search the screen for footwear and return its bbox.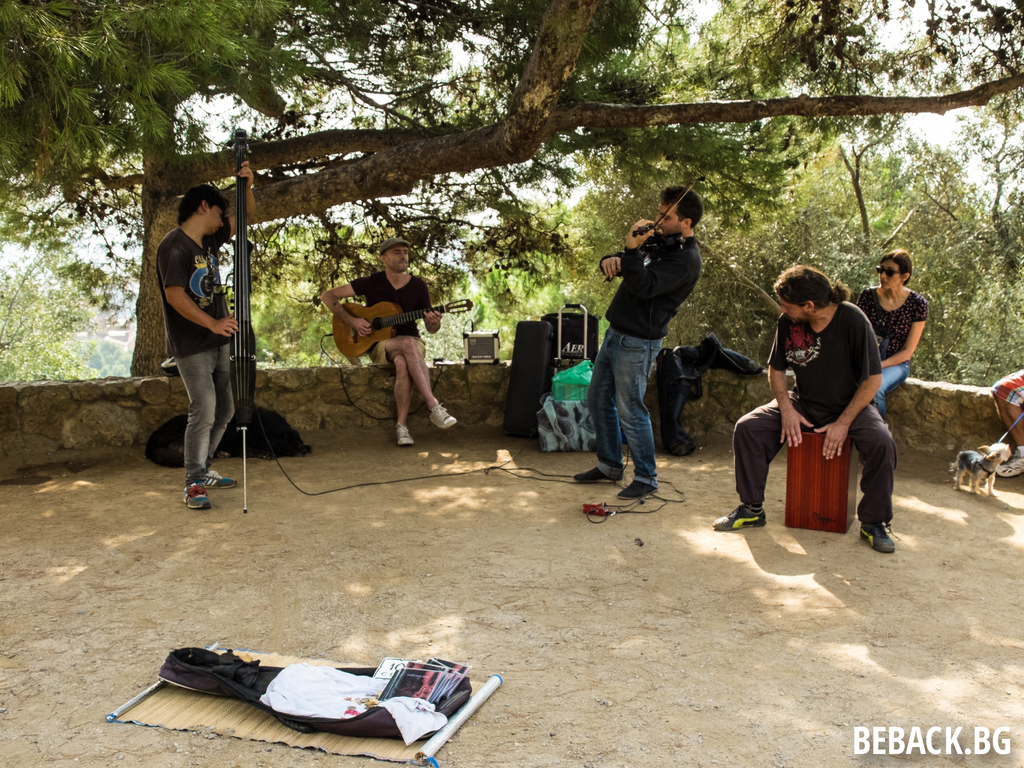
Found: pyautogui.locateOnScreen(858, 521, 892, 556).
